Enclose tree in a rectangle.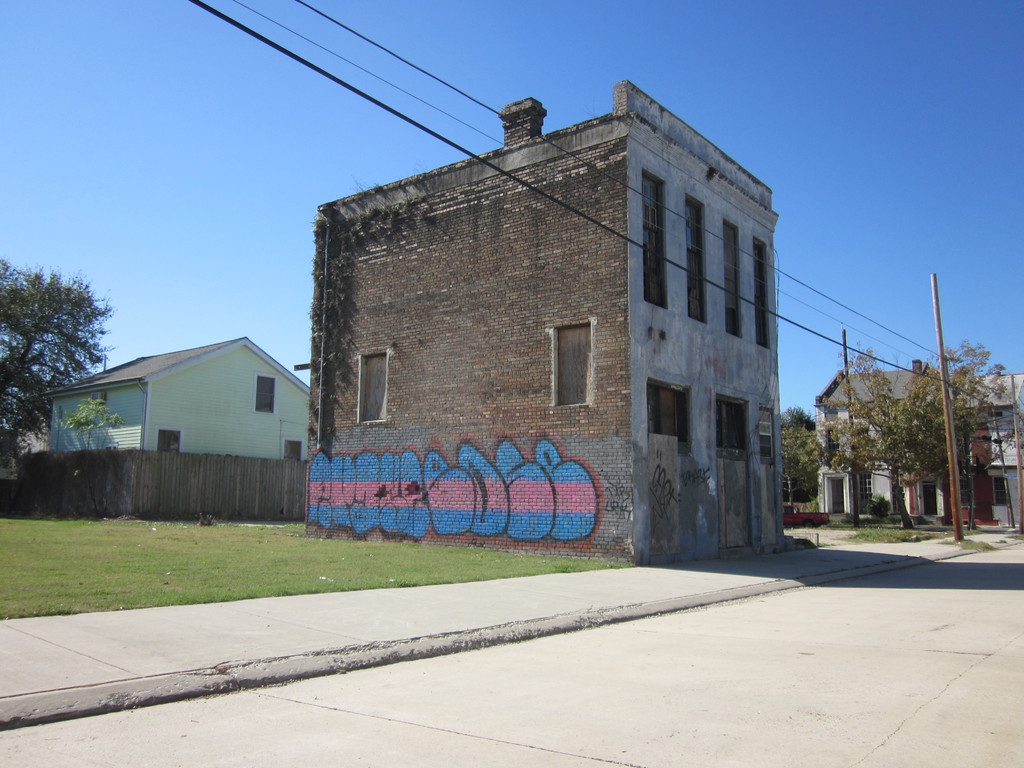
(left=806, top=333, right=1016, bottom=516).
